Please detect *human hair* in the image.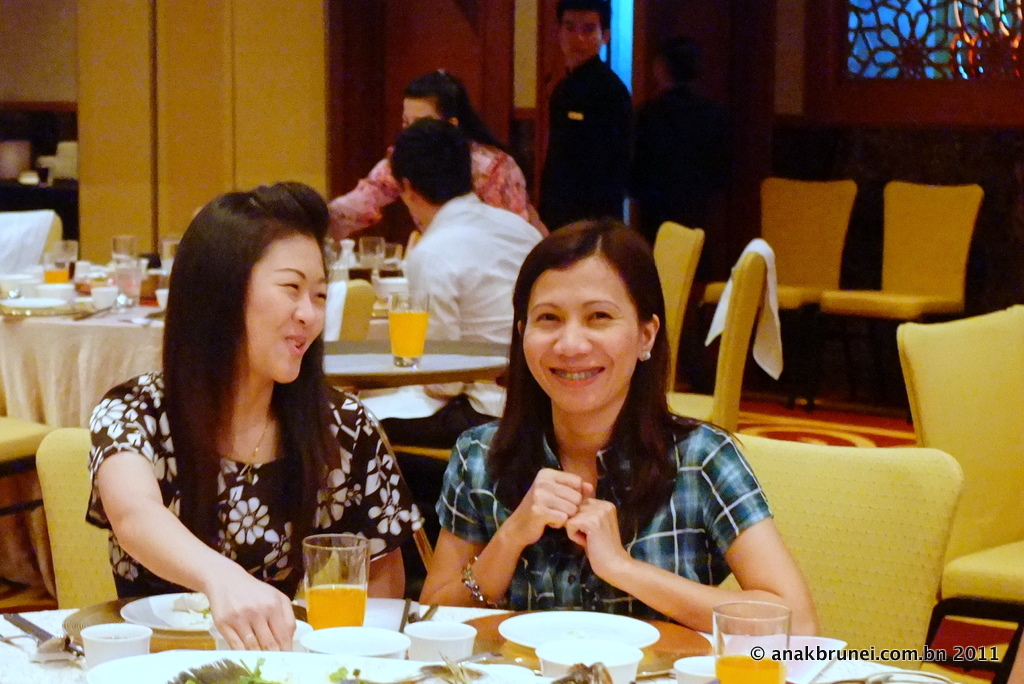
box(404, 67, 499, 140).
